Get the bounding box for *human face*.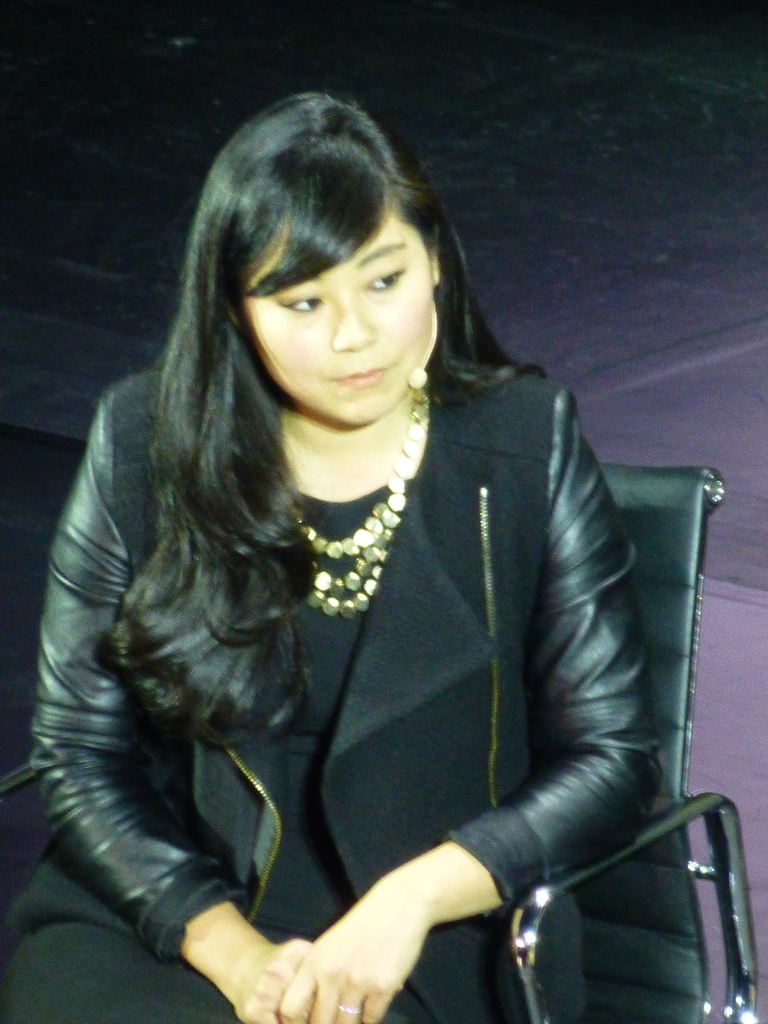
(x1=234, y1=199, x2=432, y2=423).
